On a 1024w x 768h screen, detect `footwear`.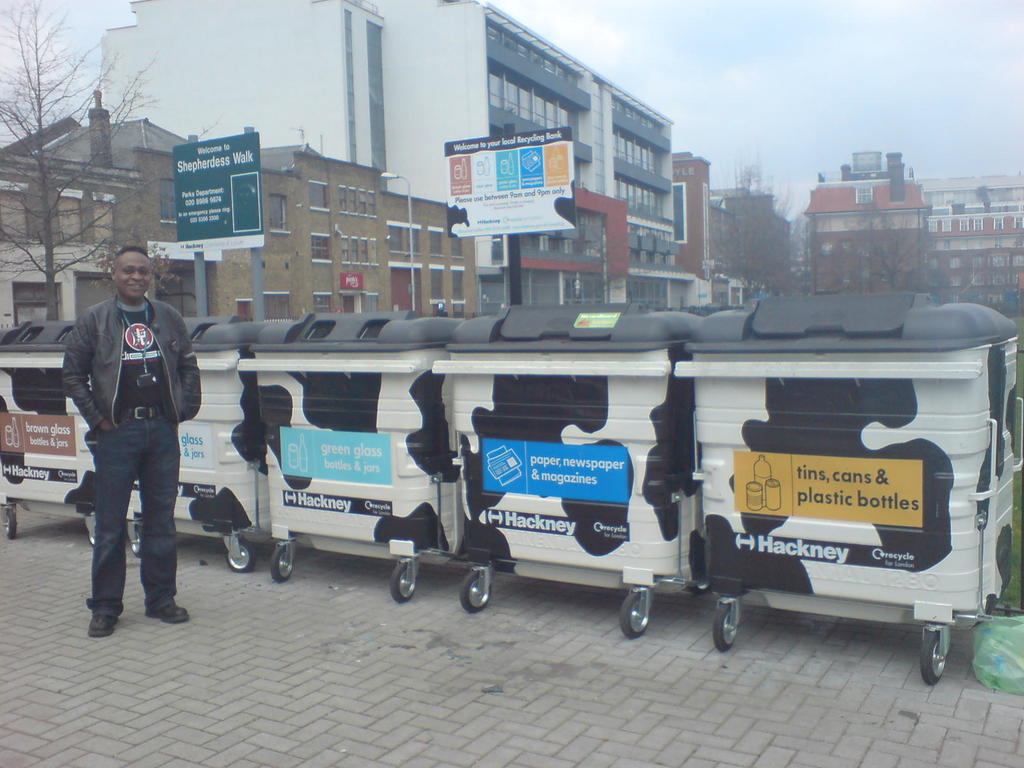
(147, 603, 193, 624).
